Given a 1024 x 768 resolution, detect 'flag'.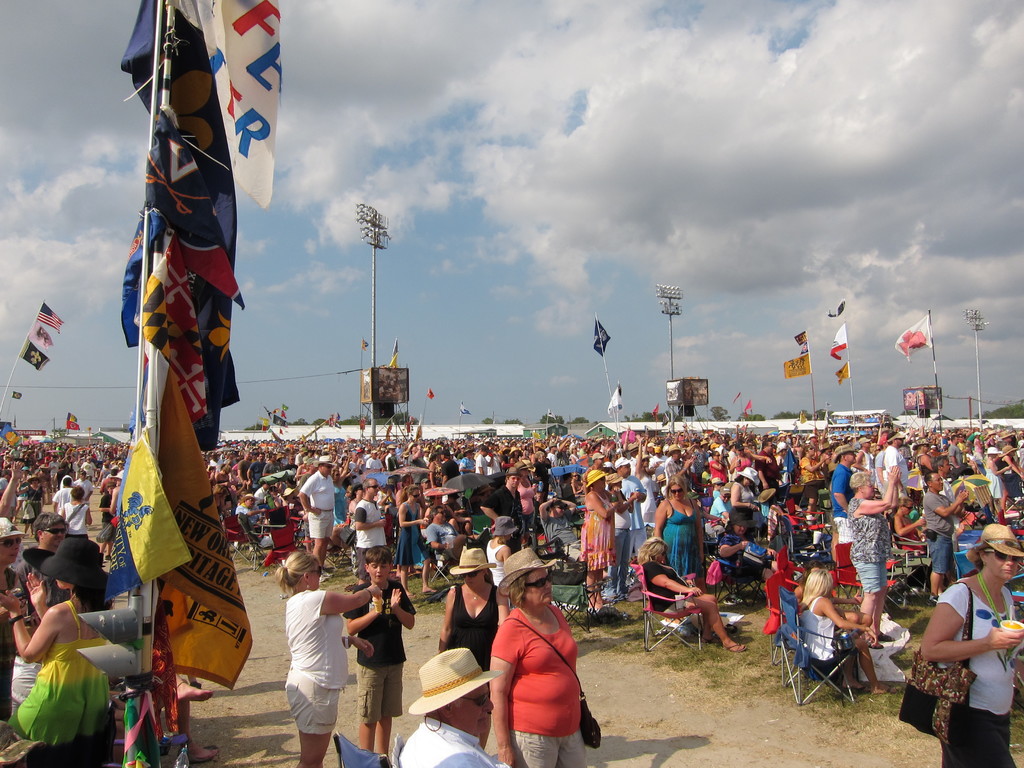
left=593, top=314, right=613, bottom=359.
